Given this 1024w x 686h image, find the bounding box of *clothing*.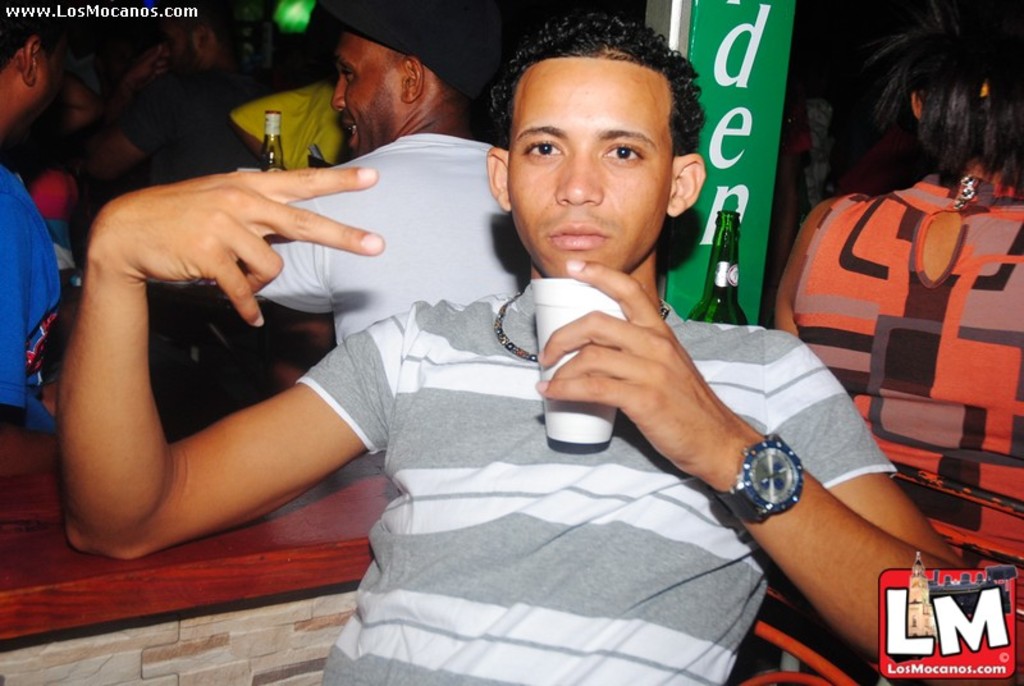
(left=256, top=133, right=534, bottom=351).
